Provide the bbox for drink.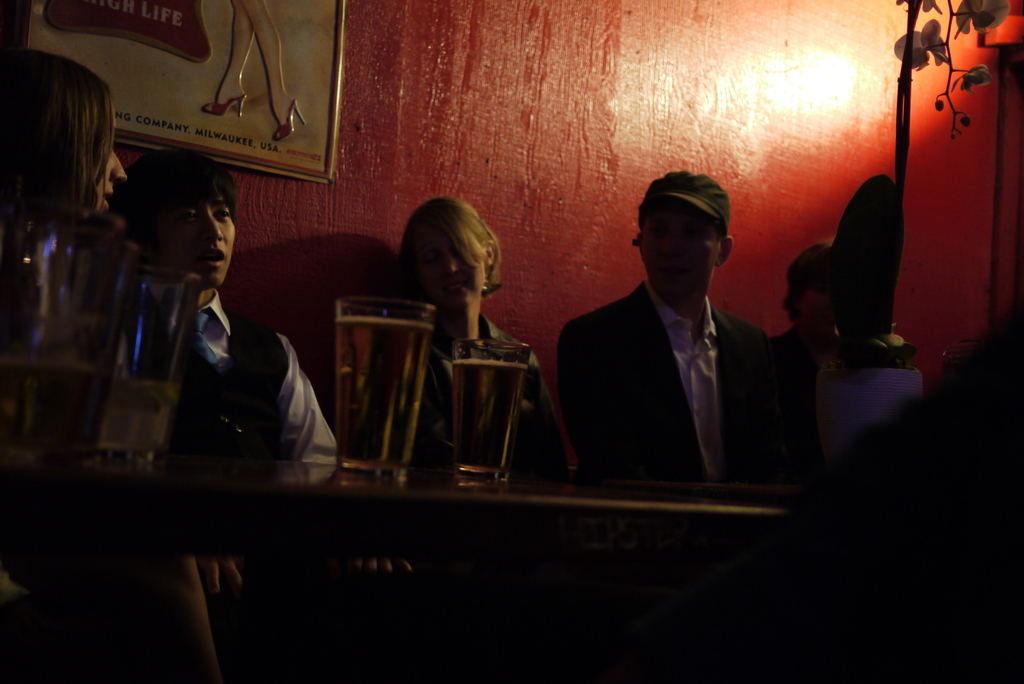
[x1=0, y1=355, x2=111, y2=456].
